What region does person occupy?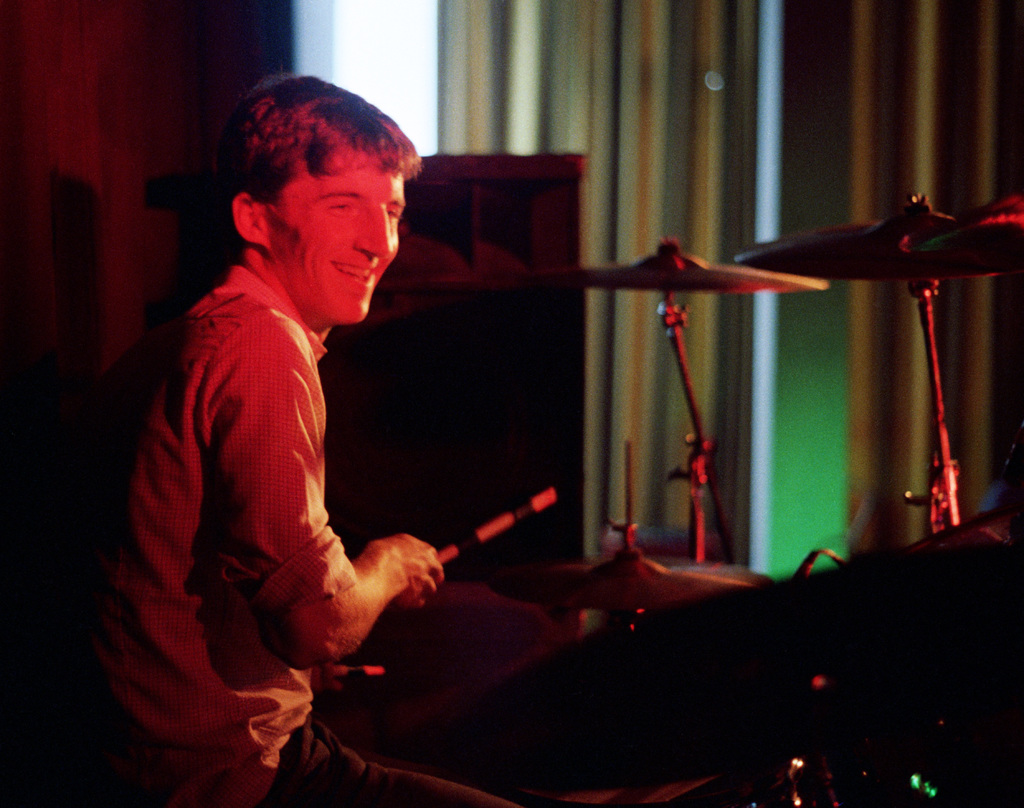
left=108, top=81, right=490, bottom=773.
